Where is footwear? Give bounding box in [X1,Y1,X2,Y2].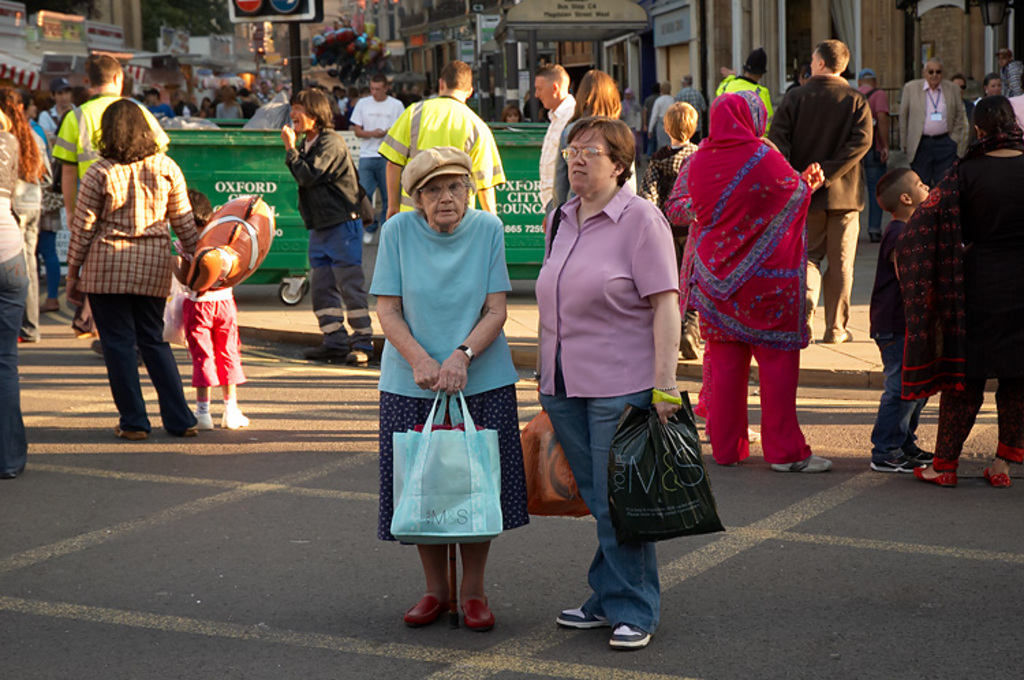
[195,407,218,431].
